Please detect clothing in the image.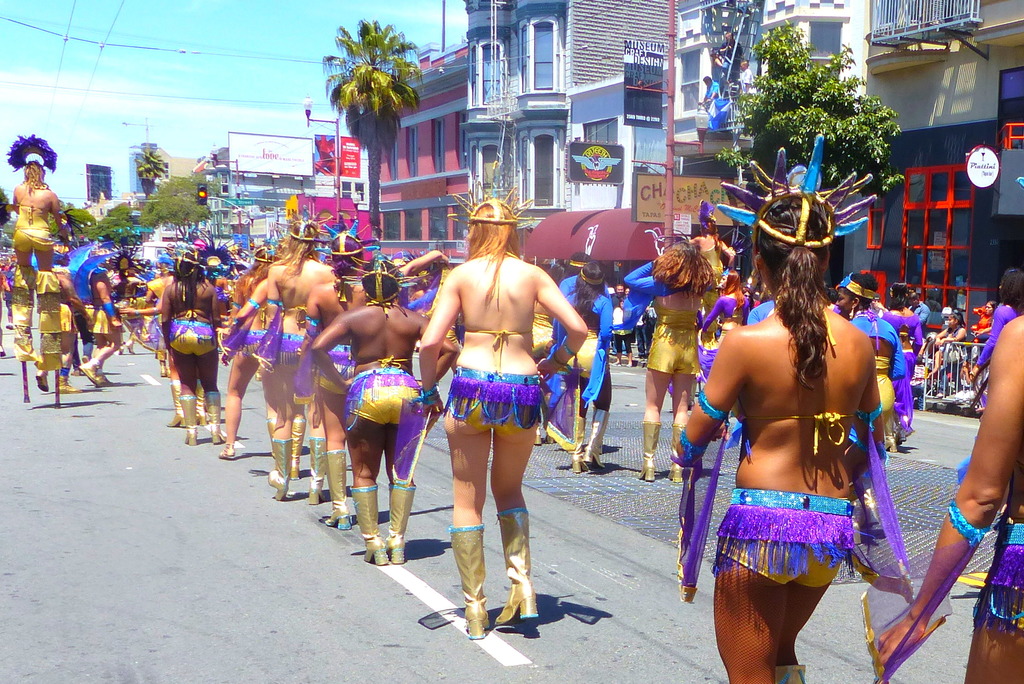
[x1=11, y1=201, x2=53, y2=251].
